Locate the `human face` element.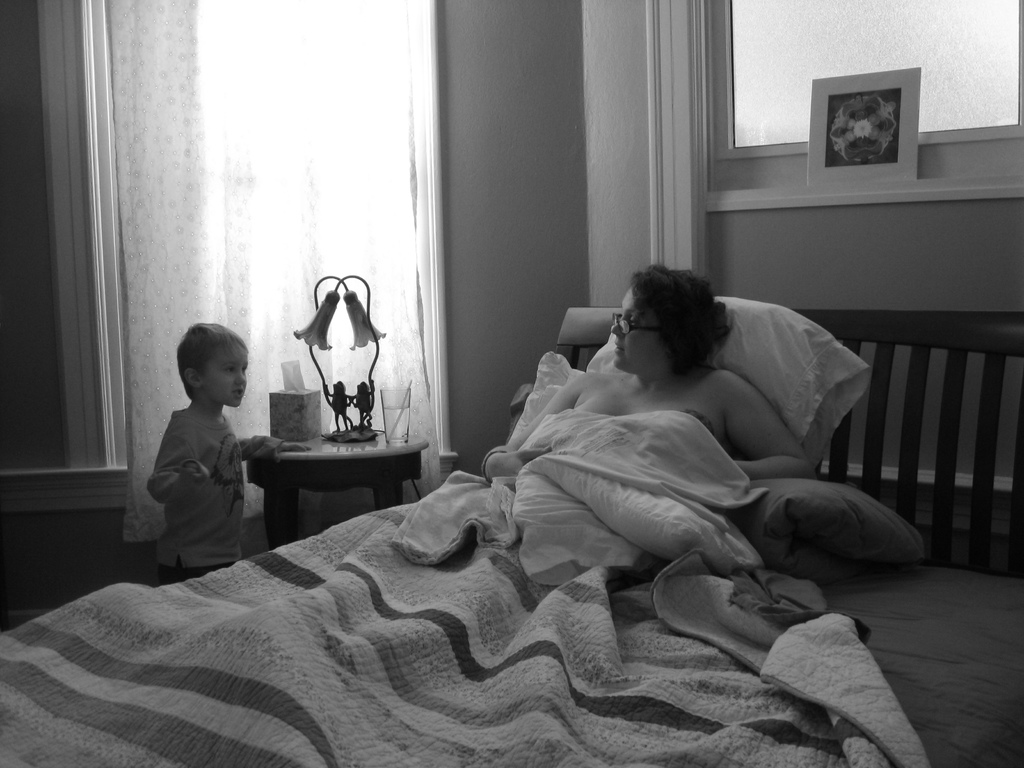
Element bbox: bbox(203, 351, 251, 409).
